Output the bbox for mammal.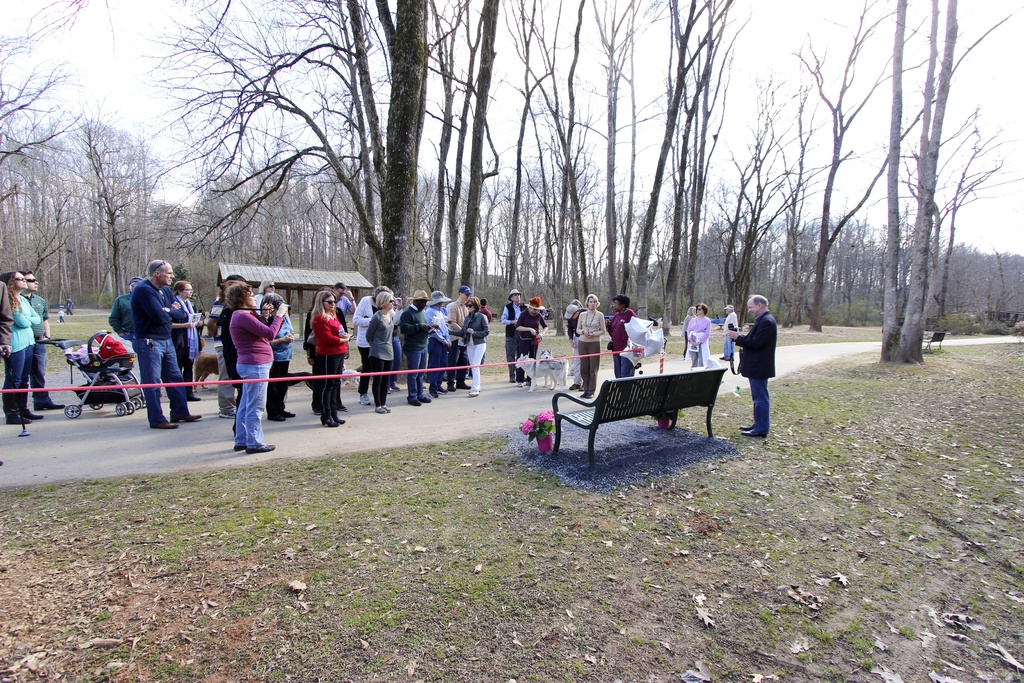
[left=573, top=292, right=606, bottom=397].
